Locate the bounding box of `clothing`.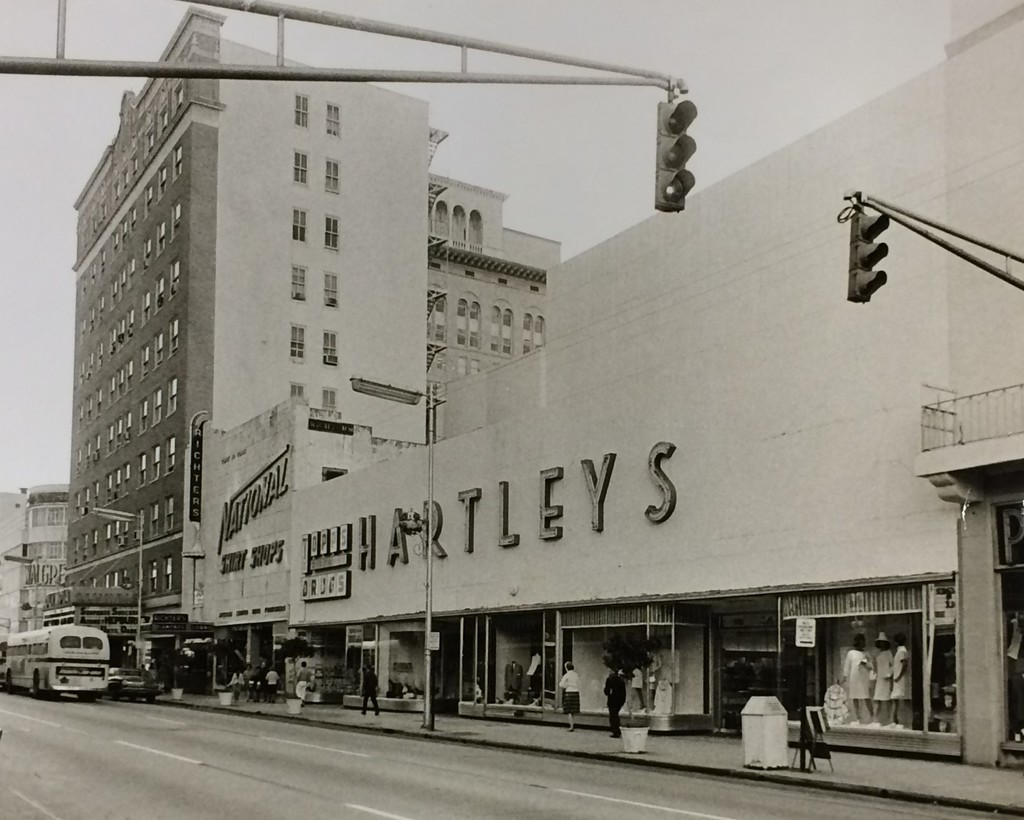
Bounding box: x1=252, y1=672, x2=263, y2=700.
